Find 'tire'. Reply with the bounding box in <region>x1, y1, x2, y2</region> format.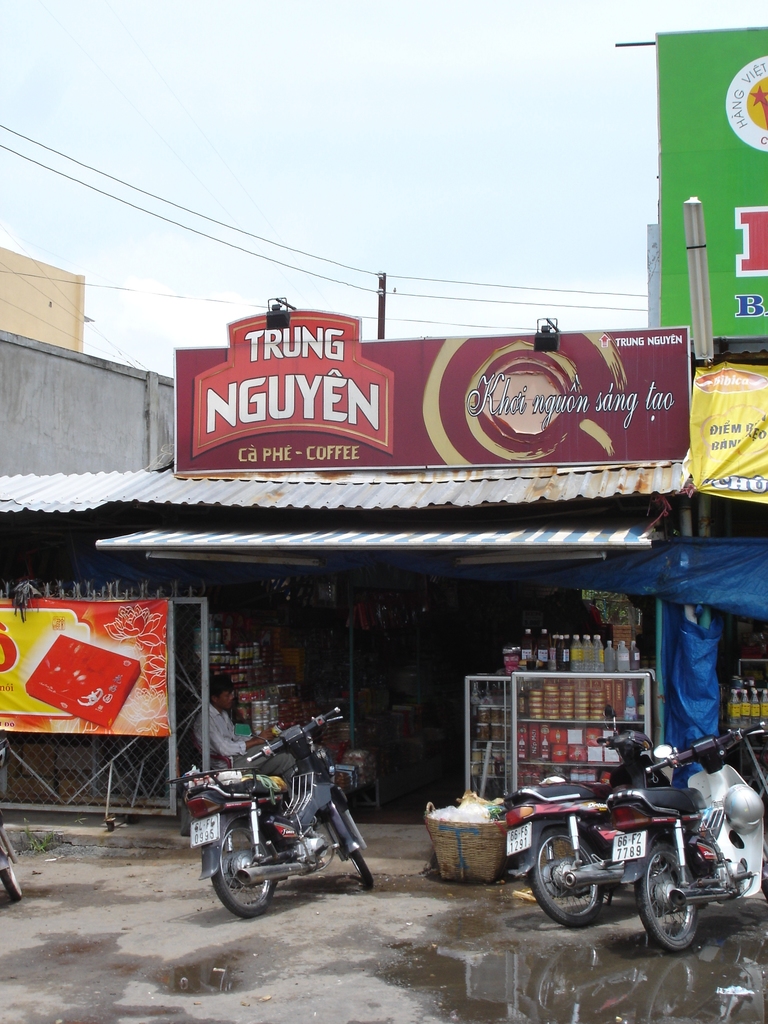
<region>335, 810, 381, 886</region>.
